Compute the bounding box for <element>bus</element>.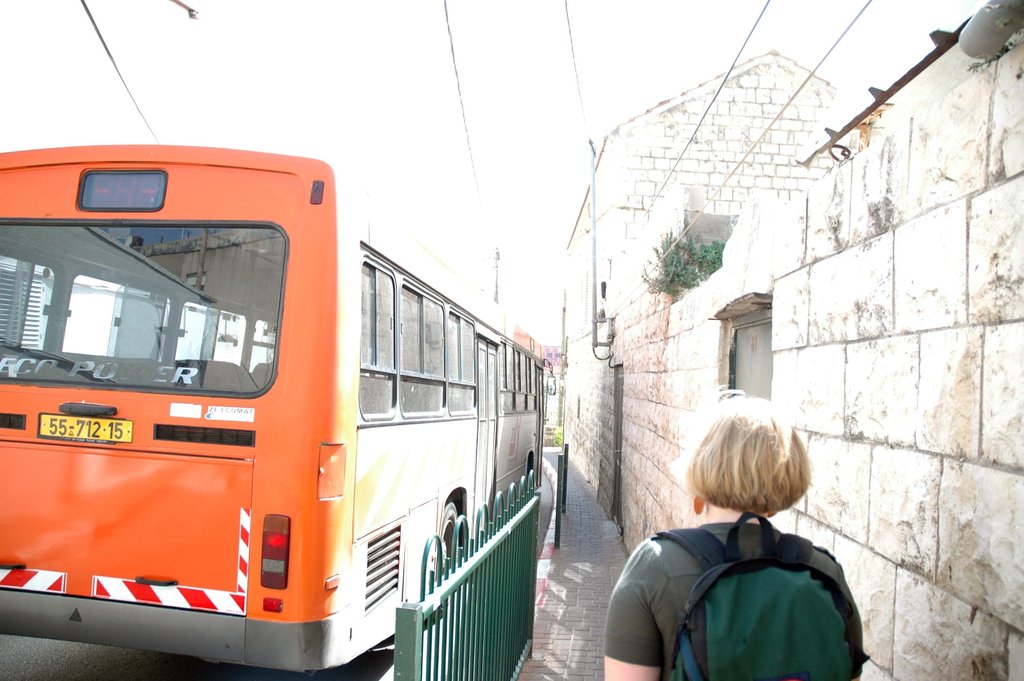
select_region(0, 142, 557, 678).
